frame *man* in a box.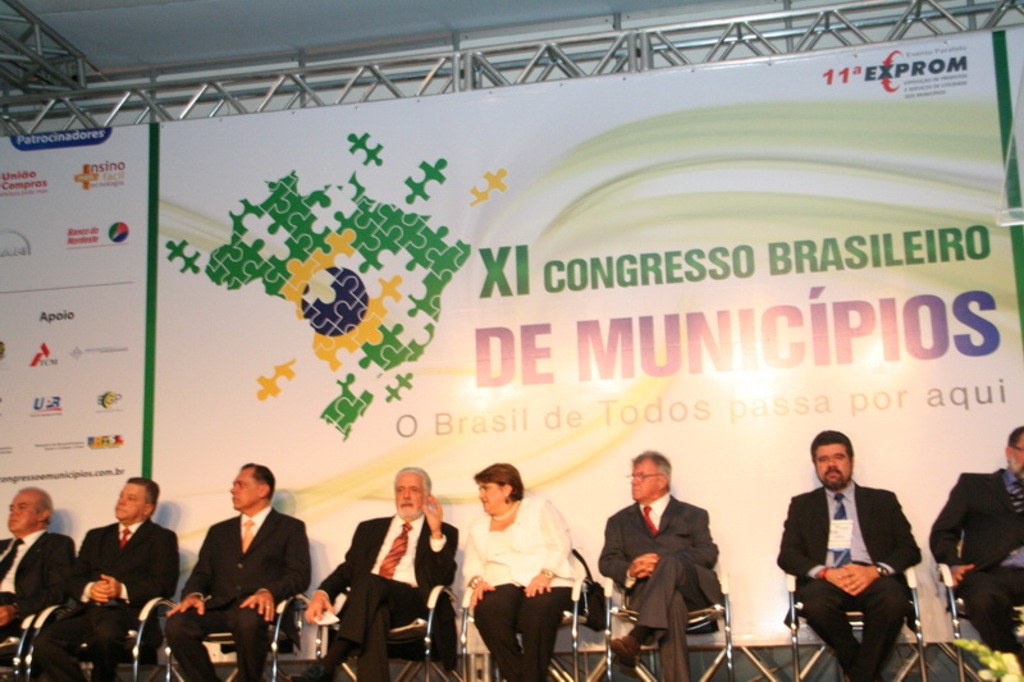
(left=164, top=459, right=315, bottom=681).
